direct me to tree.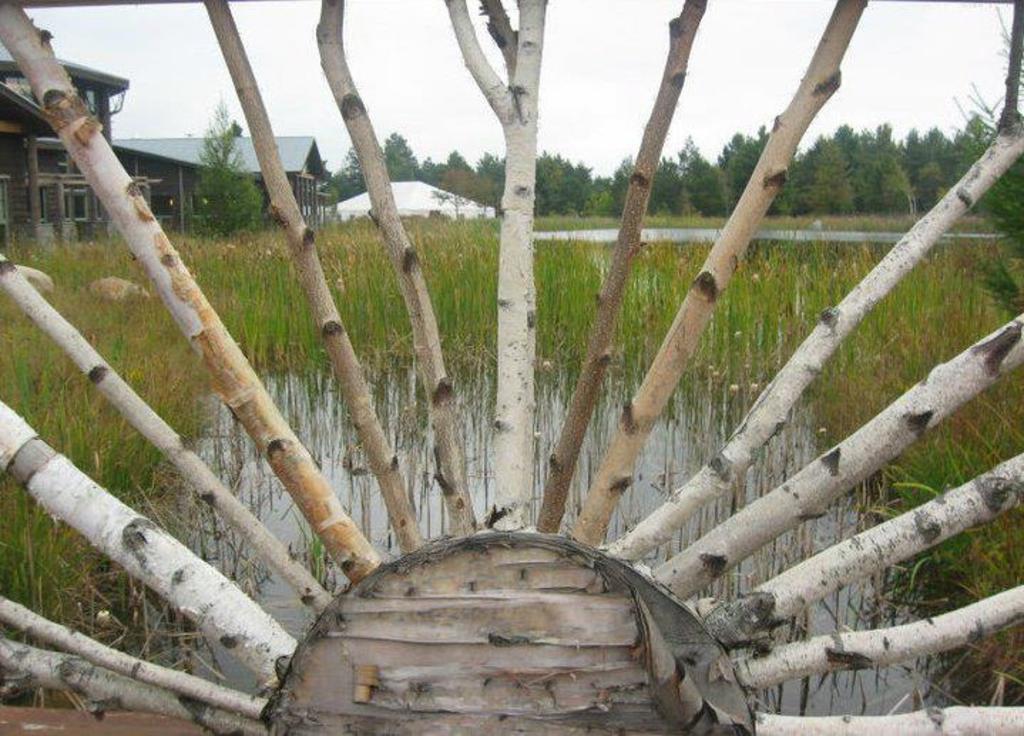
Direction: bbox=(946, 81, 1023, 316).
